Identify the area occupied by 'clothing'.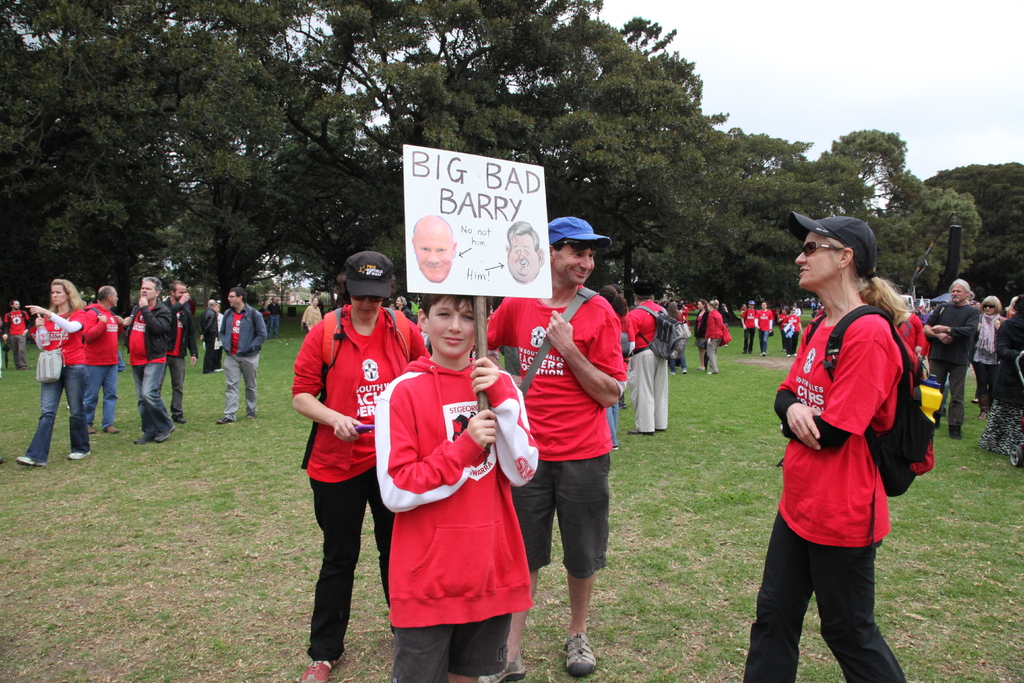
Area: pyautogui.locateOnScreen(215, 303, 268, 419).
